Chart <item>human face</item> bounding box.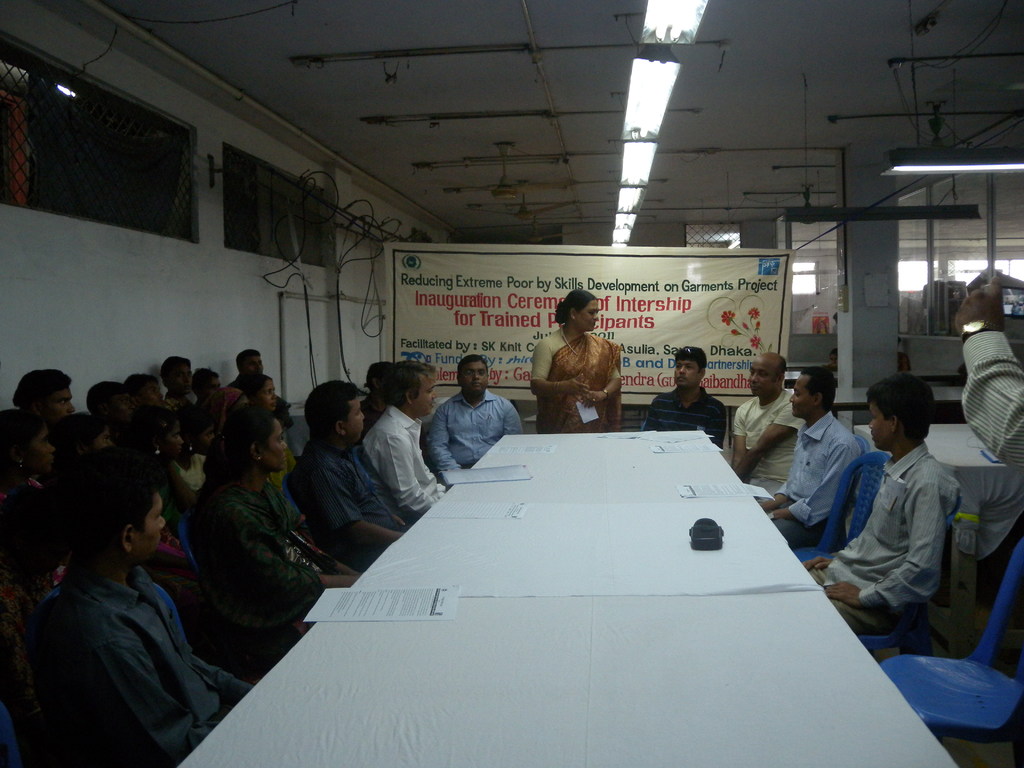
Charted: rect(750, 360, 776, 397).
